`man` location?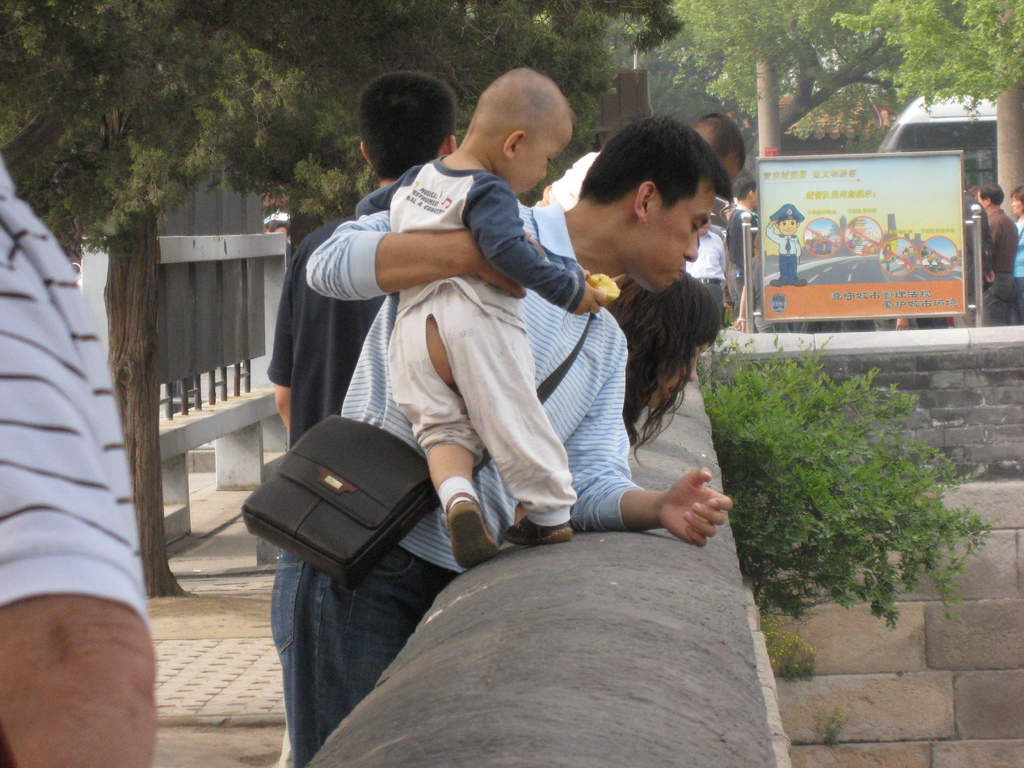
x1=973 y1=181 x2=1021 y2=332
